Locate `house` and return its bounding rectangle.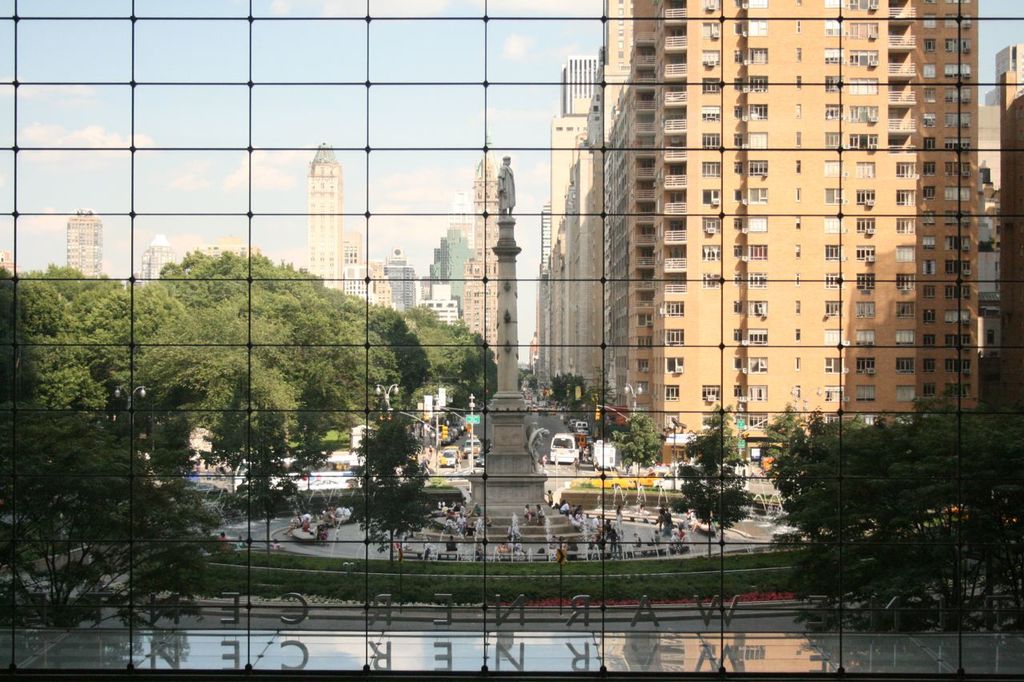
bbox(383, 243, 427, 311).
